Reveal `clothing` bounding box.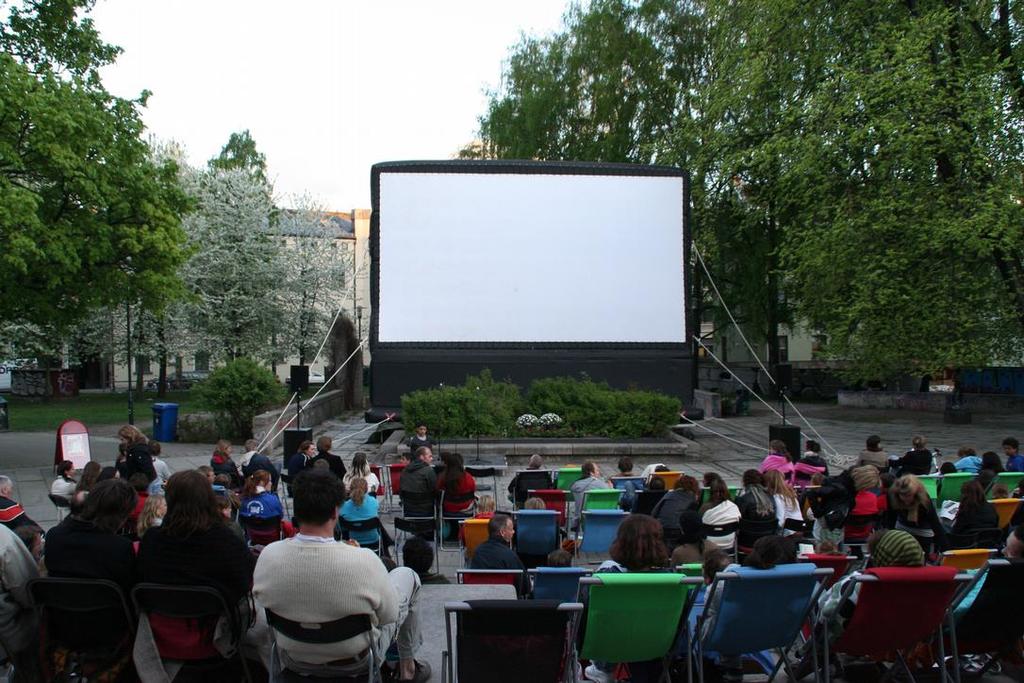
Revealed: (left=281, top=452, right=305, bottom=495).
